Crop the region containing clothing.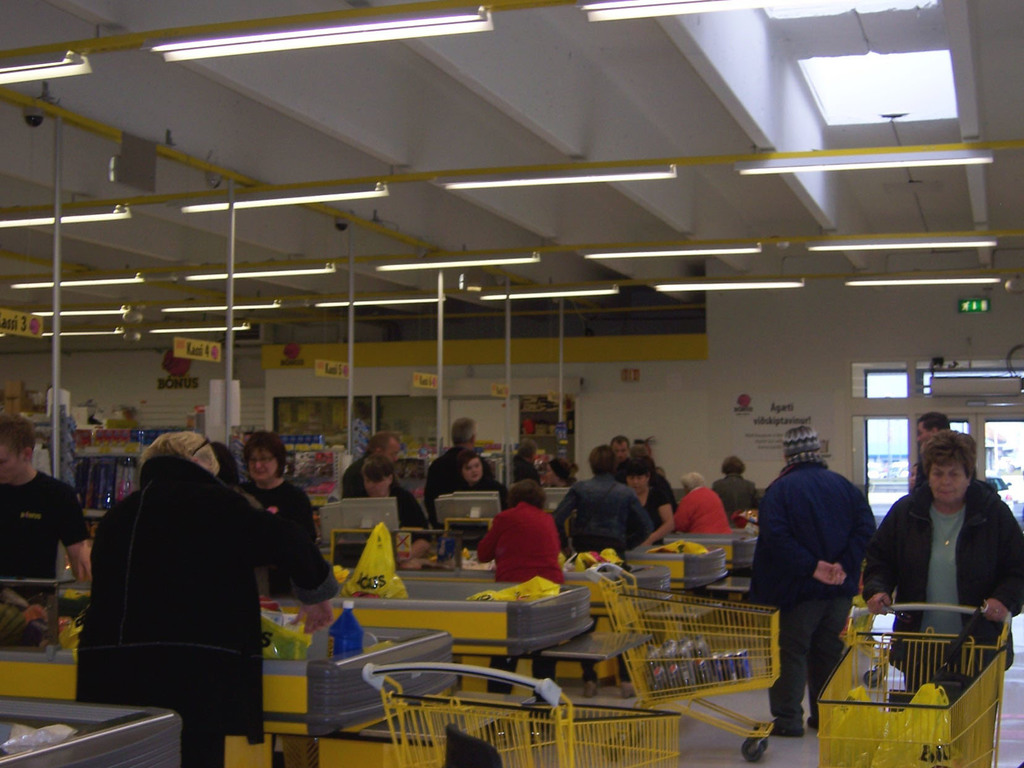
Crop region: [left=234, top=475, right=318, bottom=610].
